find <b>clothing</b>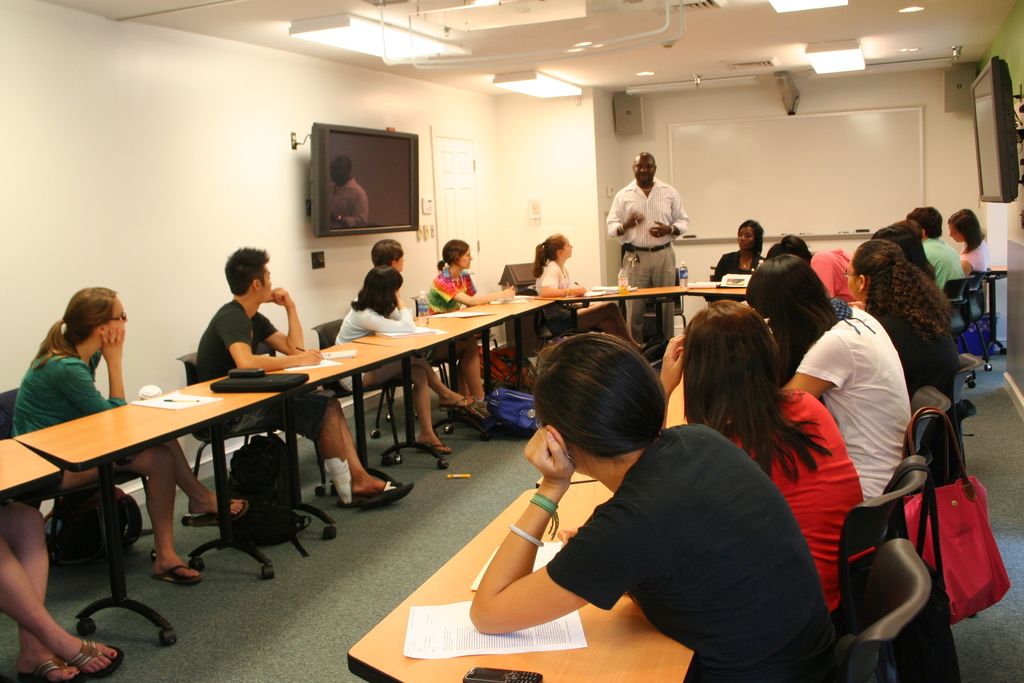
787/290/902/509
